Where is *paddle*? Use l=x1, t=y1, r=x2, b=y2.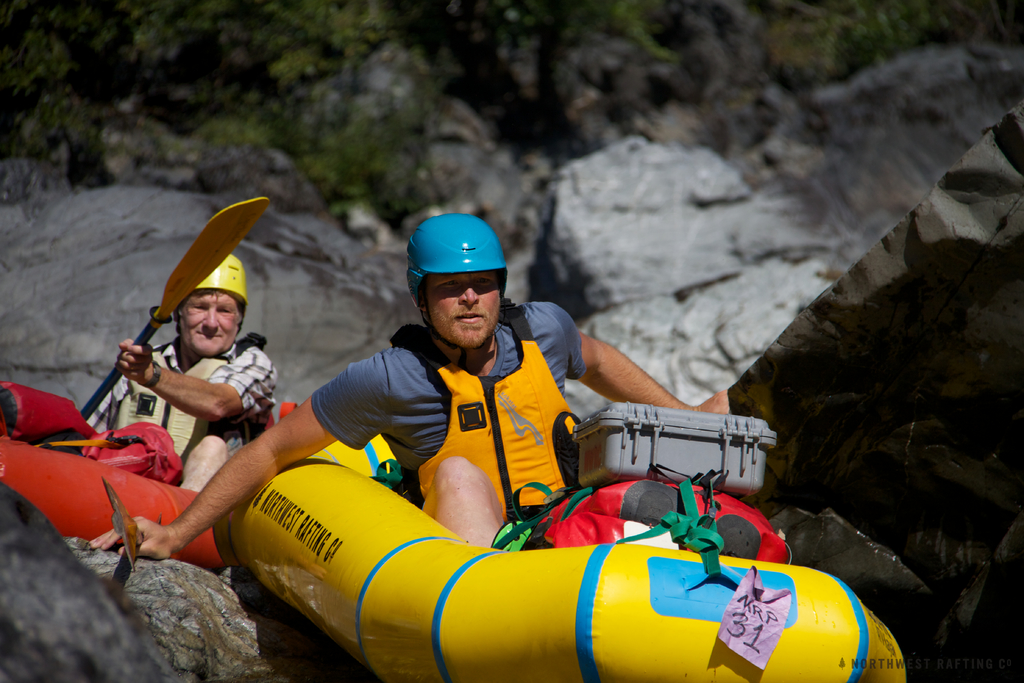
l=84, t=194, r=269, b=416.
